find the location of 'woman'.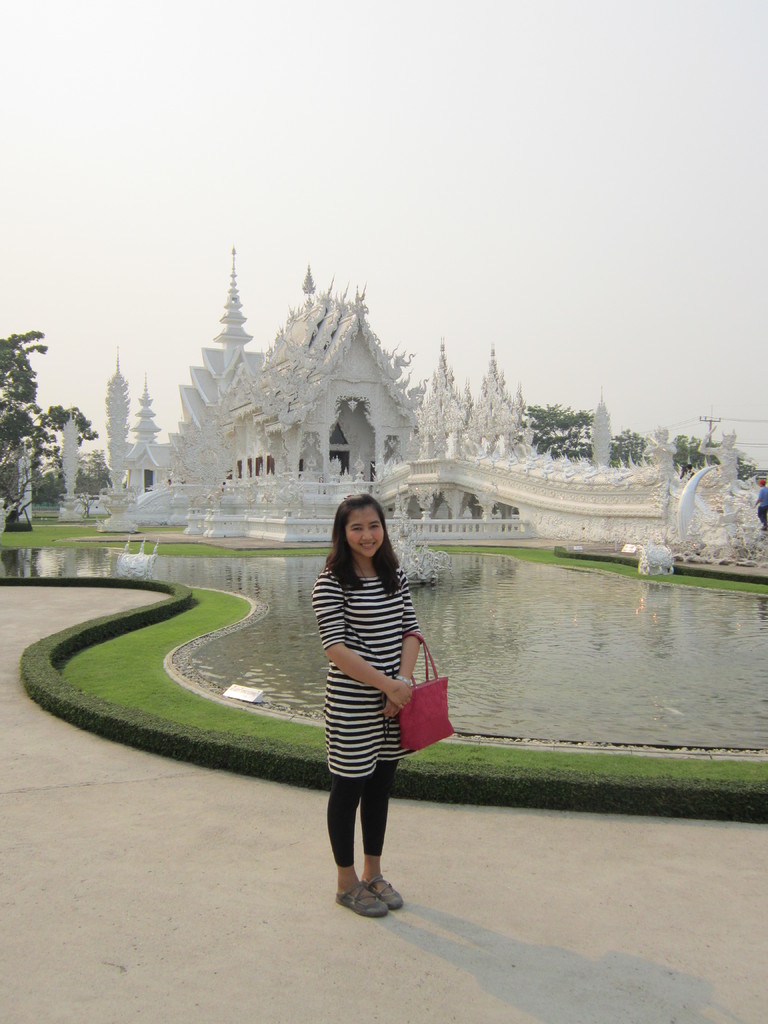
Location: 301 490 444 925.
